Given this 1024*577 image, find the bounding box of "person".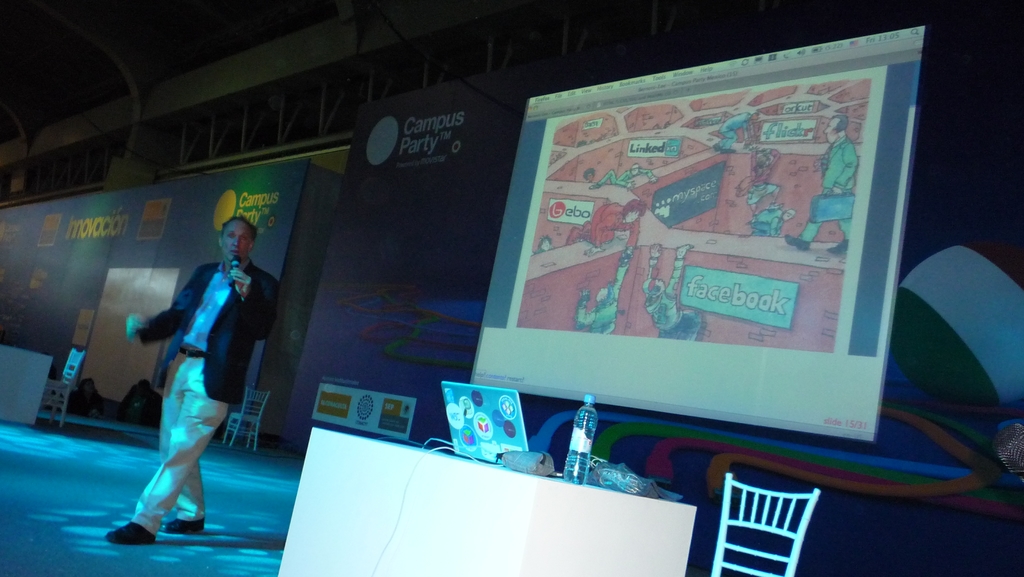
BBox(95, 216, 288, 540).
